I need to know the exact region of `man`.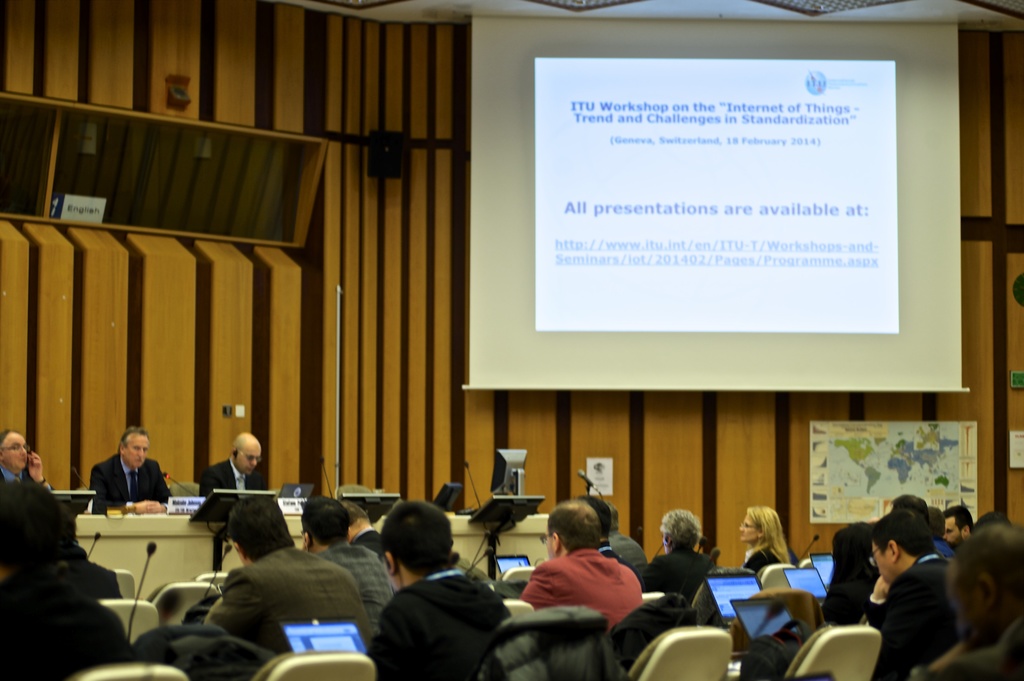
Region: BBox(301, 494, 397, 621).
